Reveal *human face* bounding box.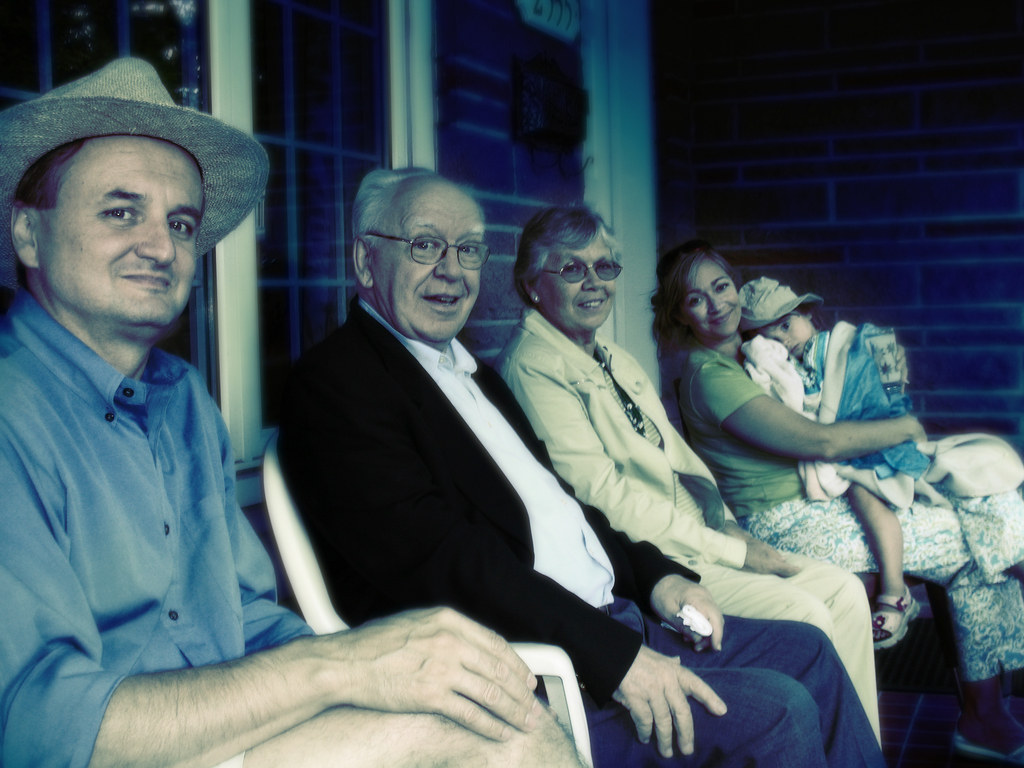
Revealed: box(544, 237, 617, 330).
